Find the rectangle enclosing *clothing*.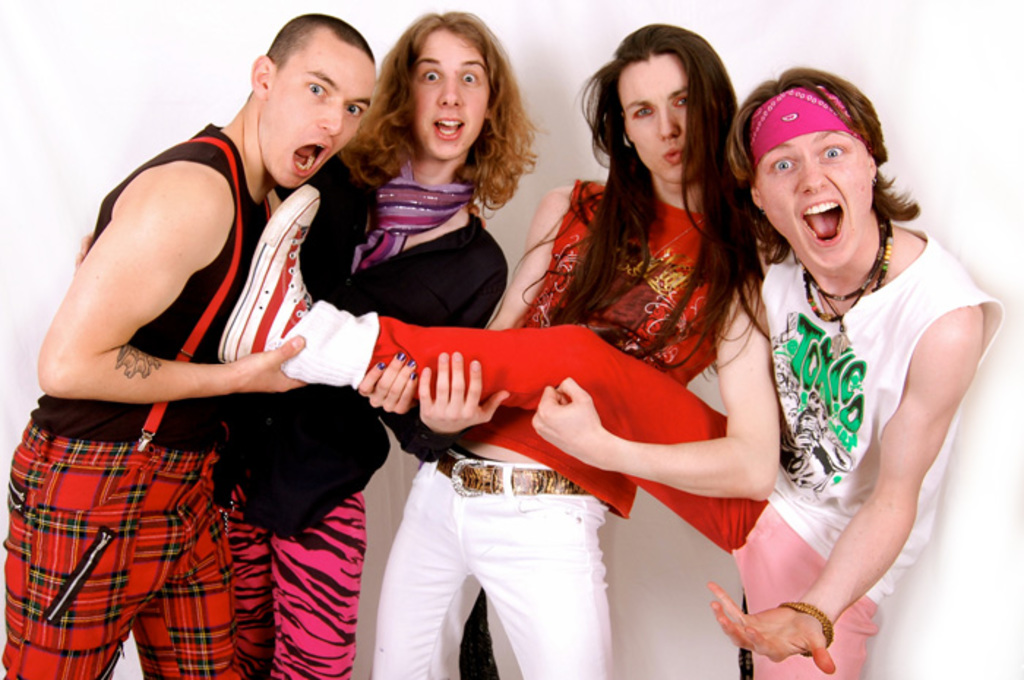
<bbox>364, 174, 755, 679</bbox>.
